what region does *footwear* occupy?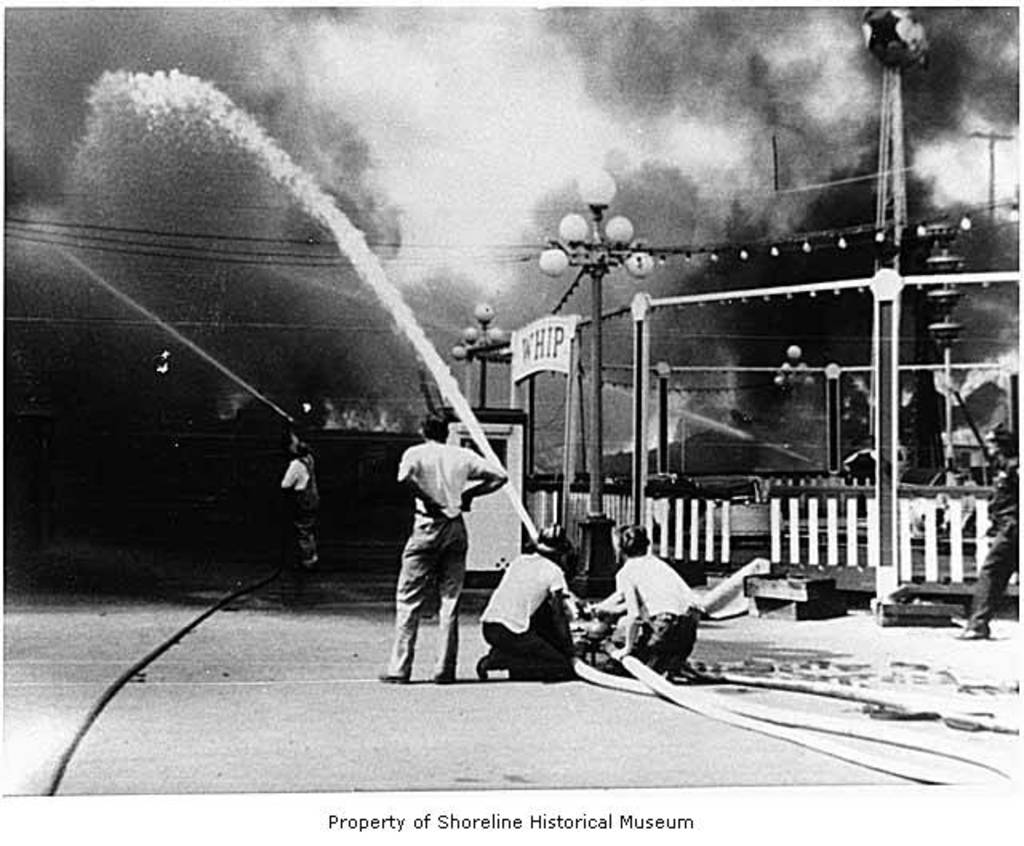
(430,667,453,683).
